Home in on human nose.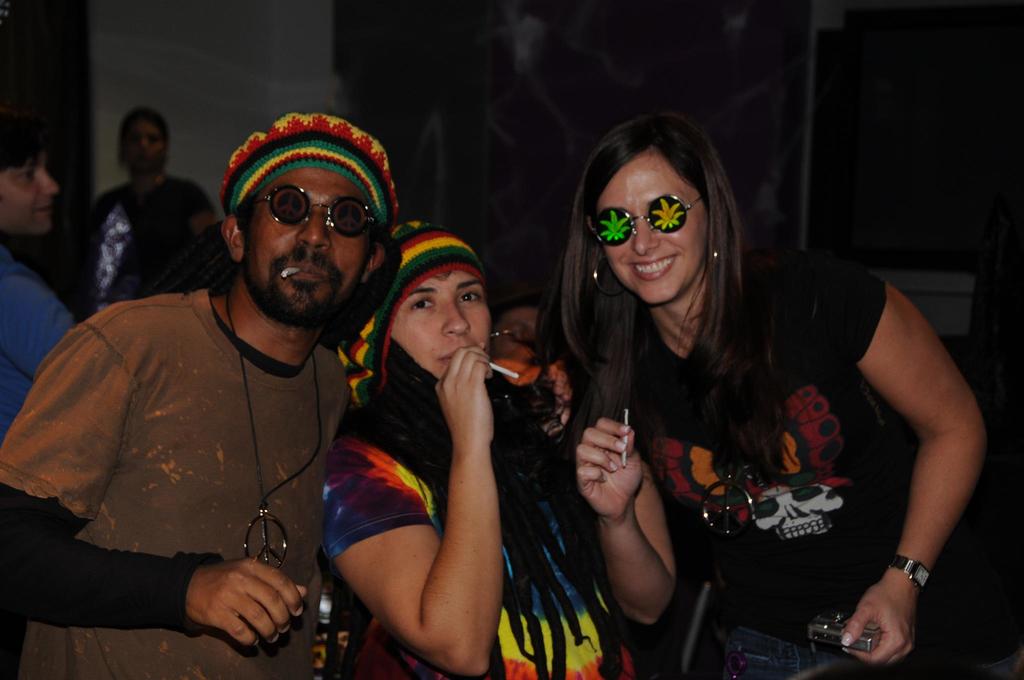
Homed in at BBox(299, 208, 330, 252).
